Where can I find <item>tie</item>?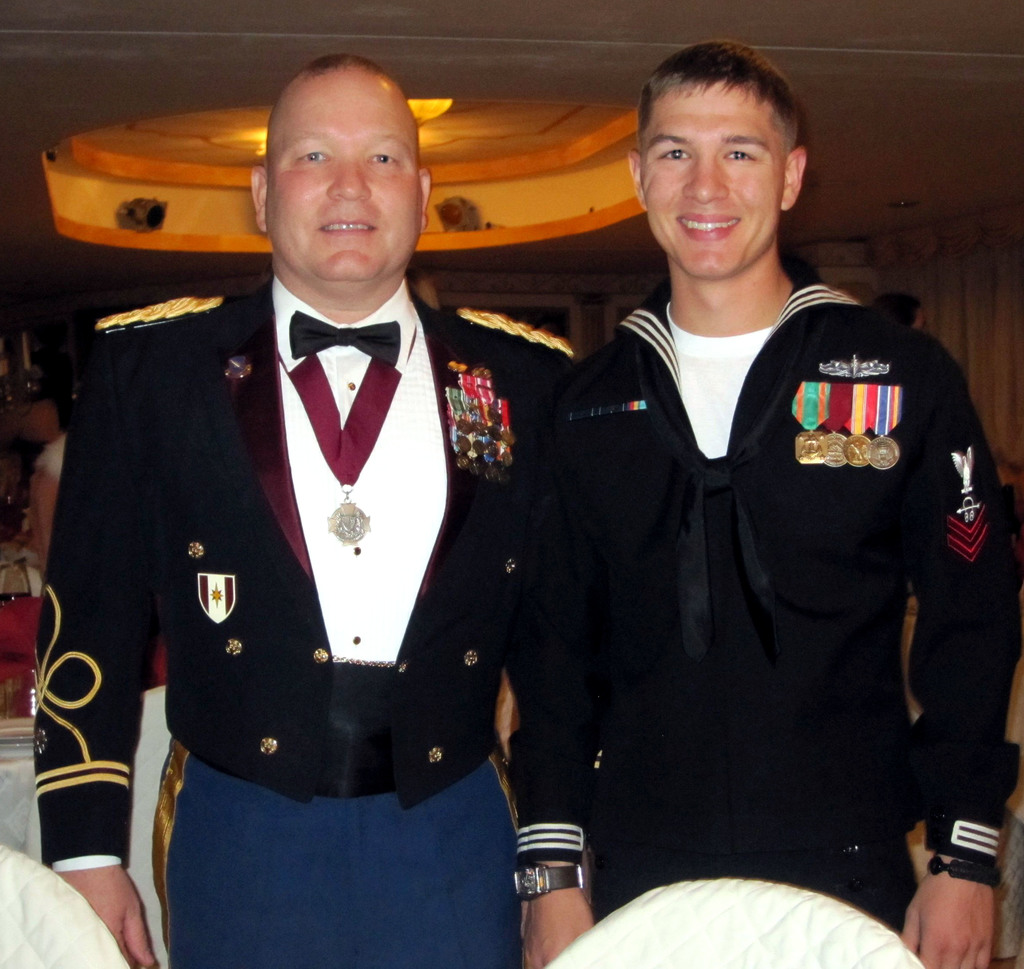
You can find it at pyautogui.locateOnScreen(285, 307, 402, 362).
